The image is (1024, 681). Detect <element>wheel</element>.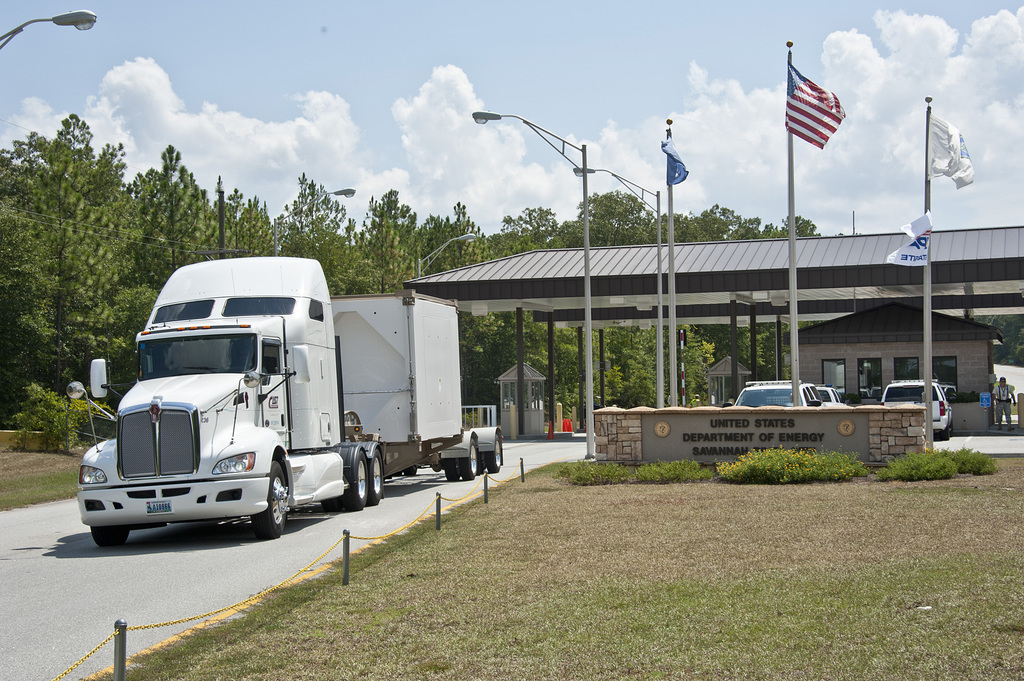
Detection: box=[92, 528, 128, 548].
